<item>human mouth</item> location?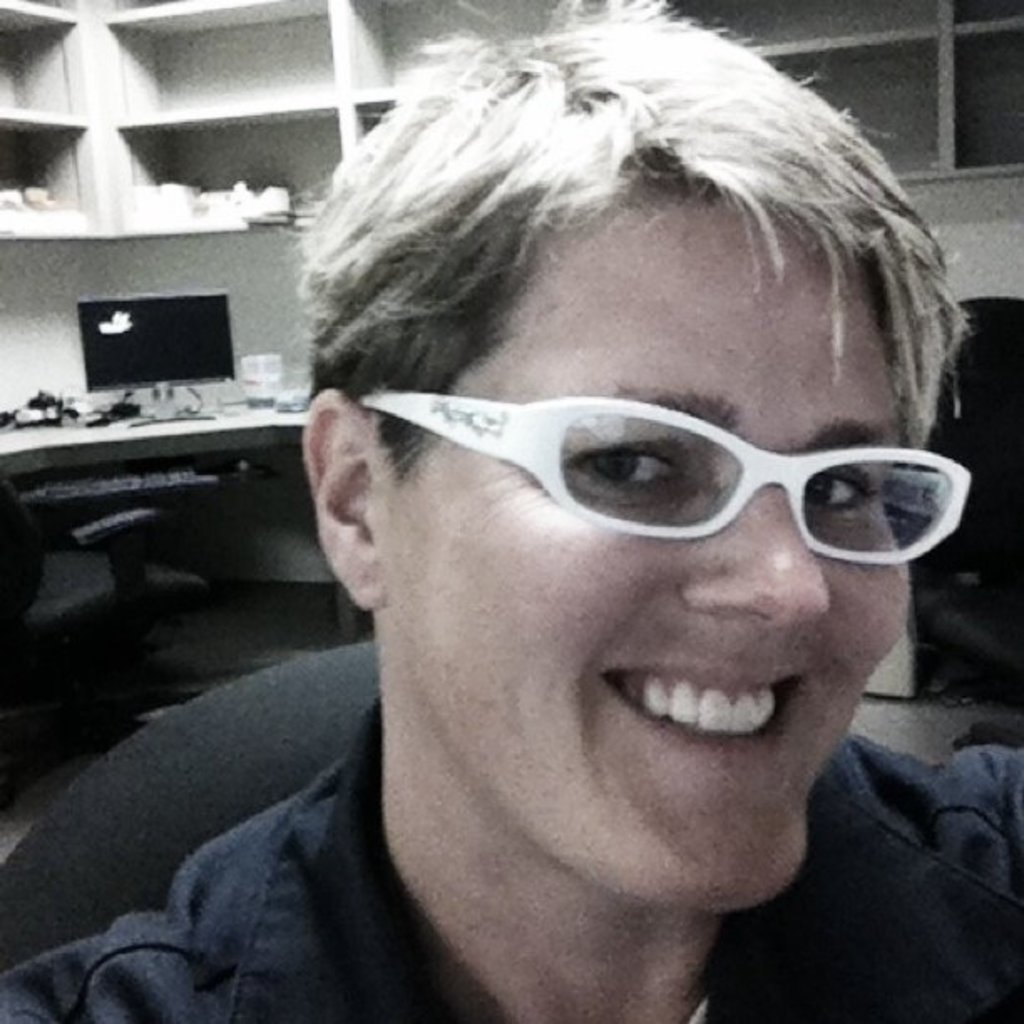
{"left": 596, "top": 644, "right": 801, "bottom": 758}
